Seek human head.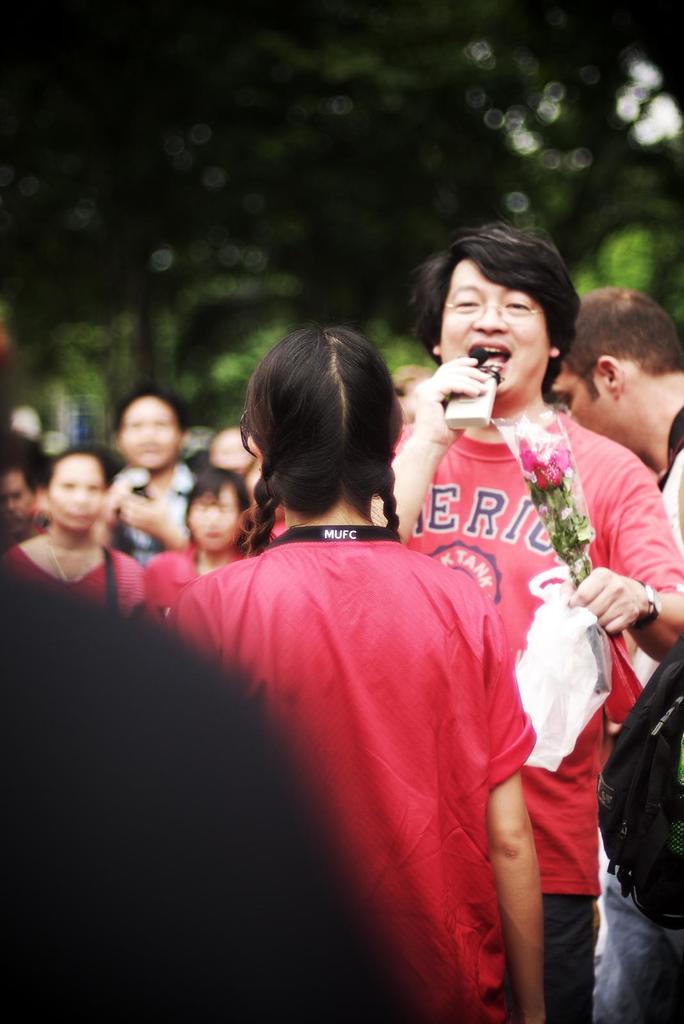
crop(243, 328, 410, 517).
